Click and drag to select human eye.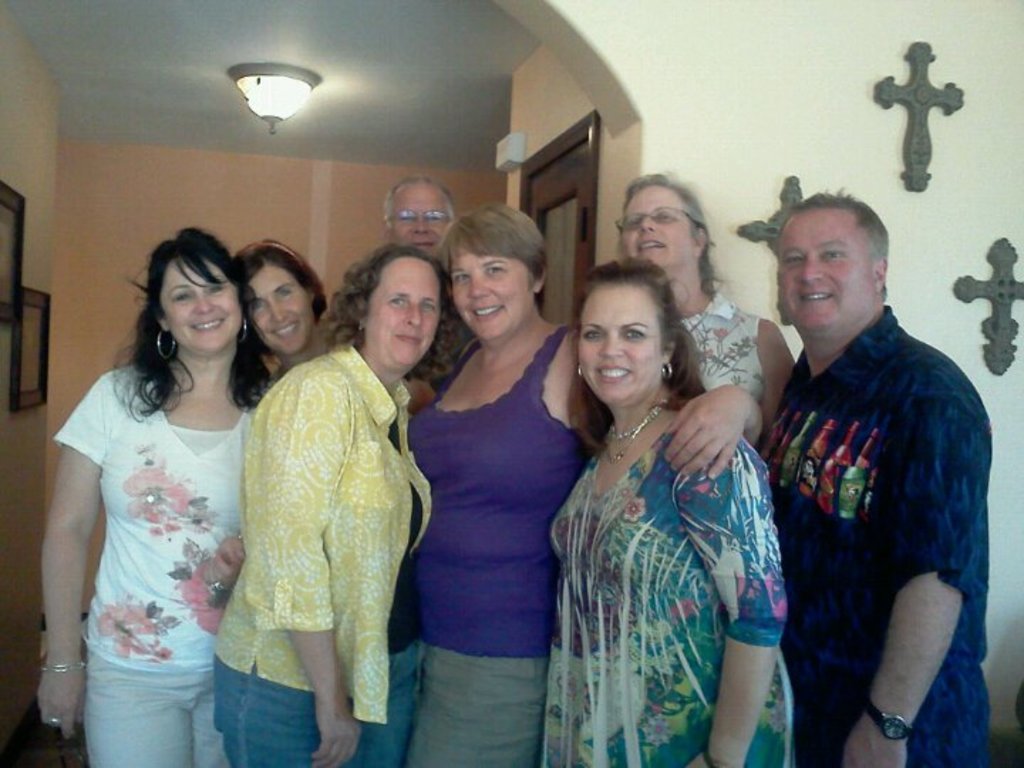
Selection: 418:296:438:319.
